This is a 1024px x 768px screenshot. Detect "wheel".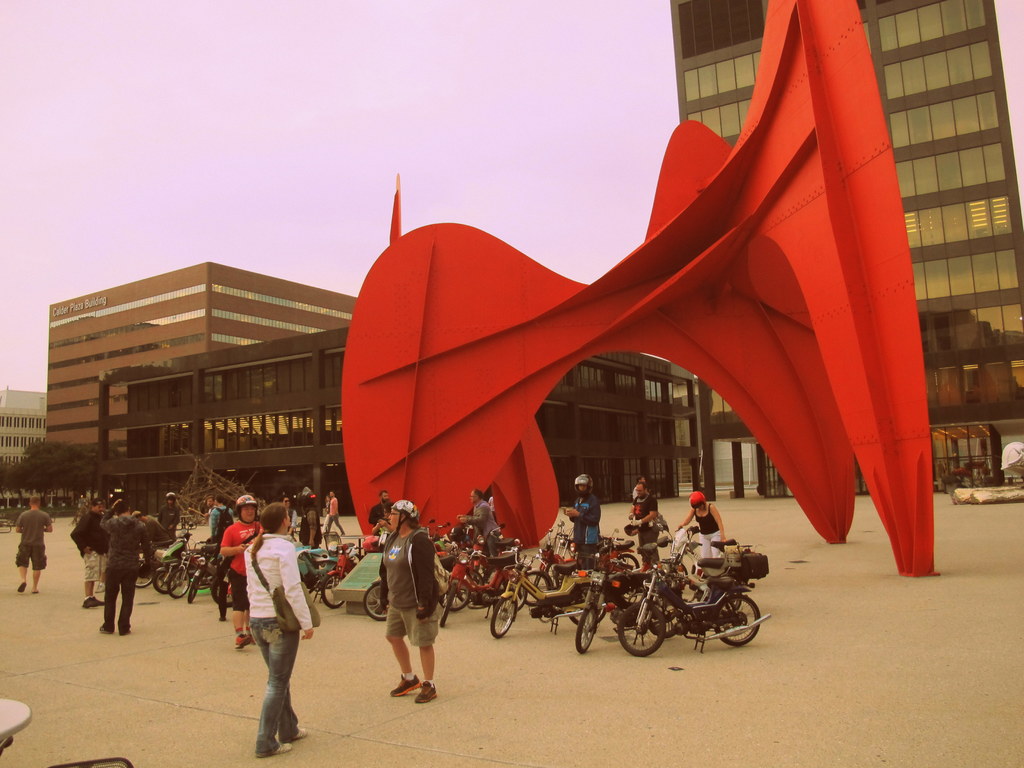
bbox=(510, 587, 525, 607).
